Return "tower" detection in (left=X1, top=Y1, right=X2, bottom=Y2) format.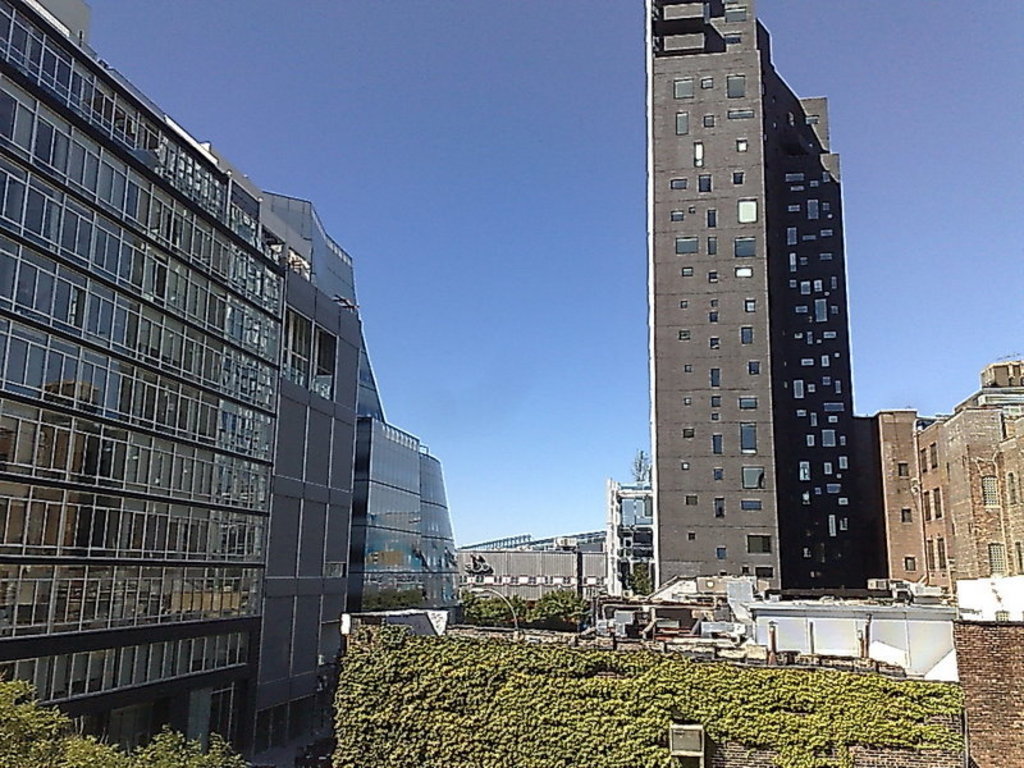
(left=628, top=10, right=902, bottom=591).
